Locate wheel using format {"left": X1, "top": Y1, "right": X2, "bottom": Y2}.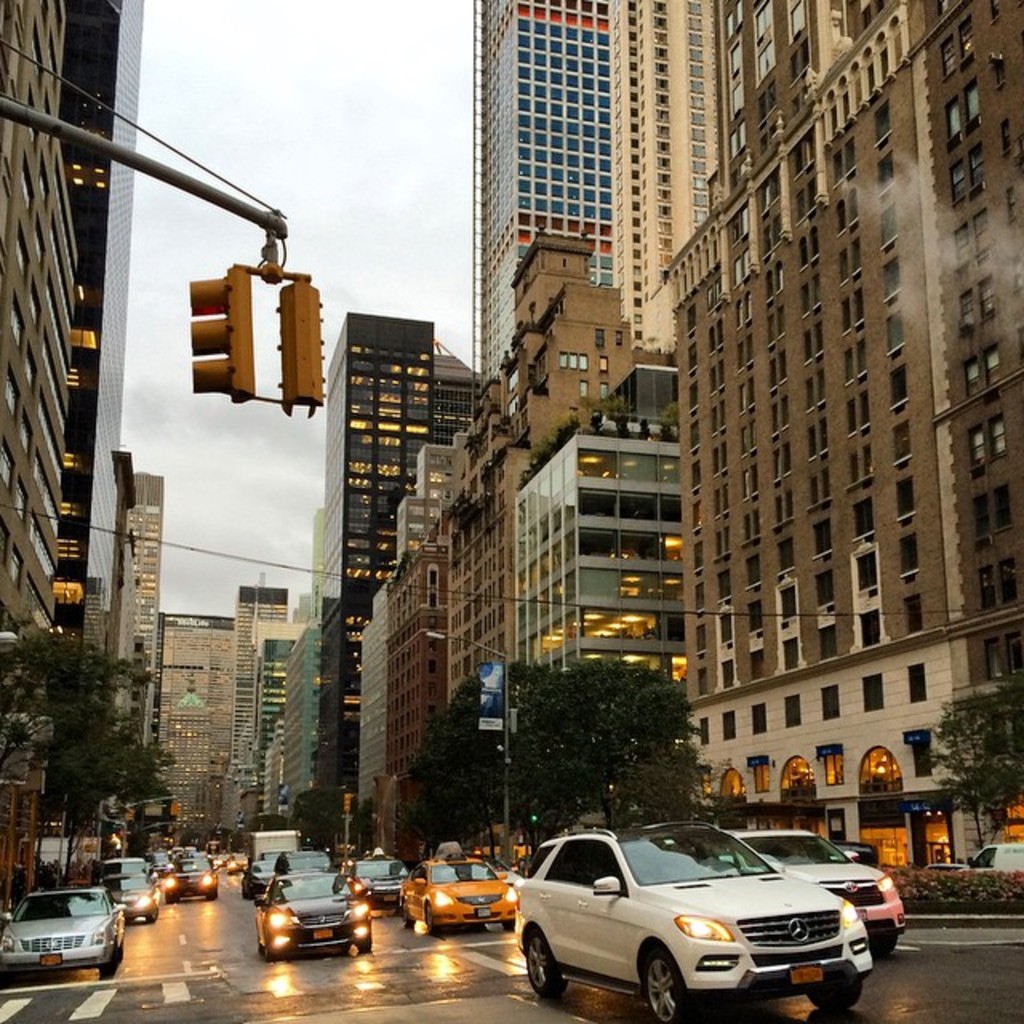
{"left": 875, "top": 933, "right": 898, "bottom": 962}.
